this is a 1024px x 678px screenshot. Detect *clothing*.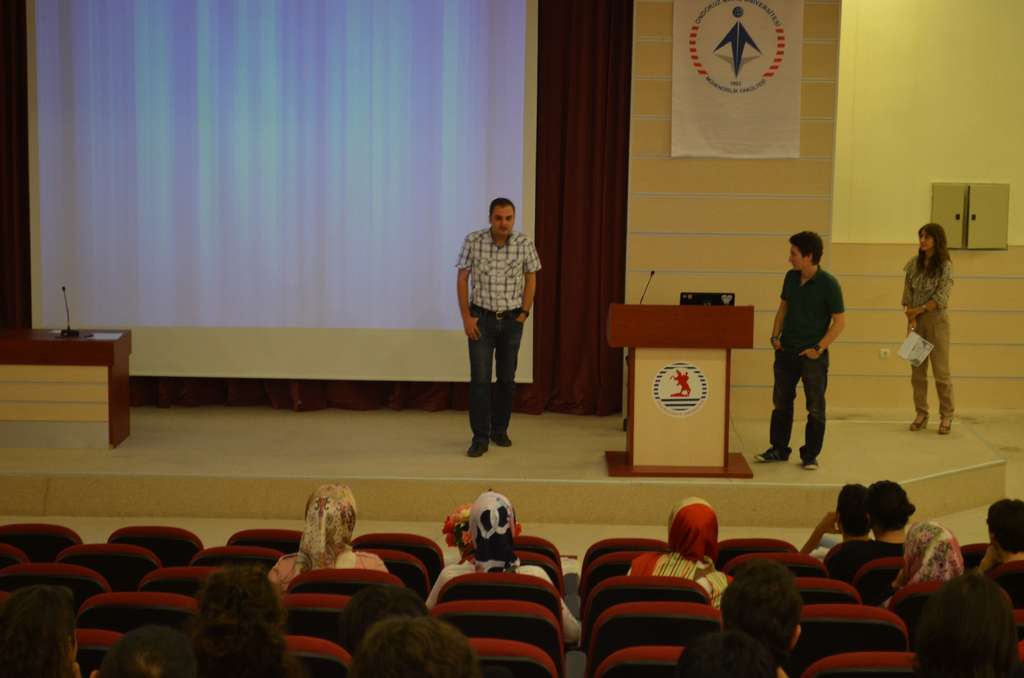
(907, 256, 959, 421).
